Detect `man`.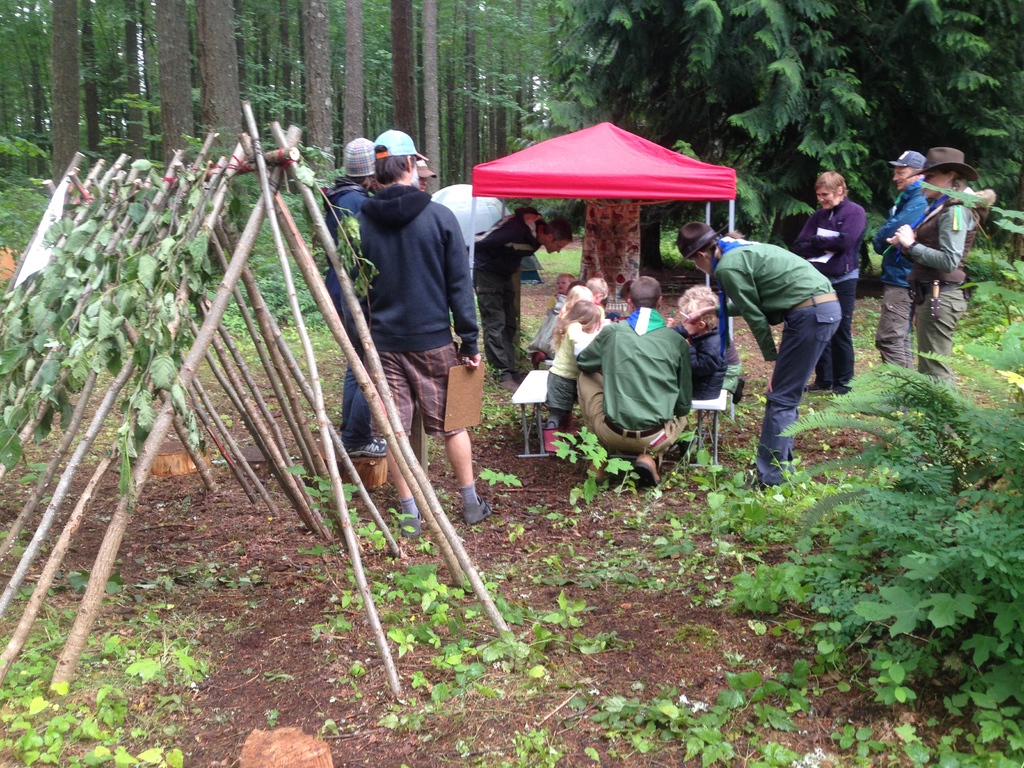
Detected at [left=467, top=209, right=573, bottom=388].
